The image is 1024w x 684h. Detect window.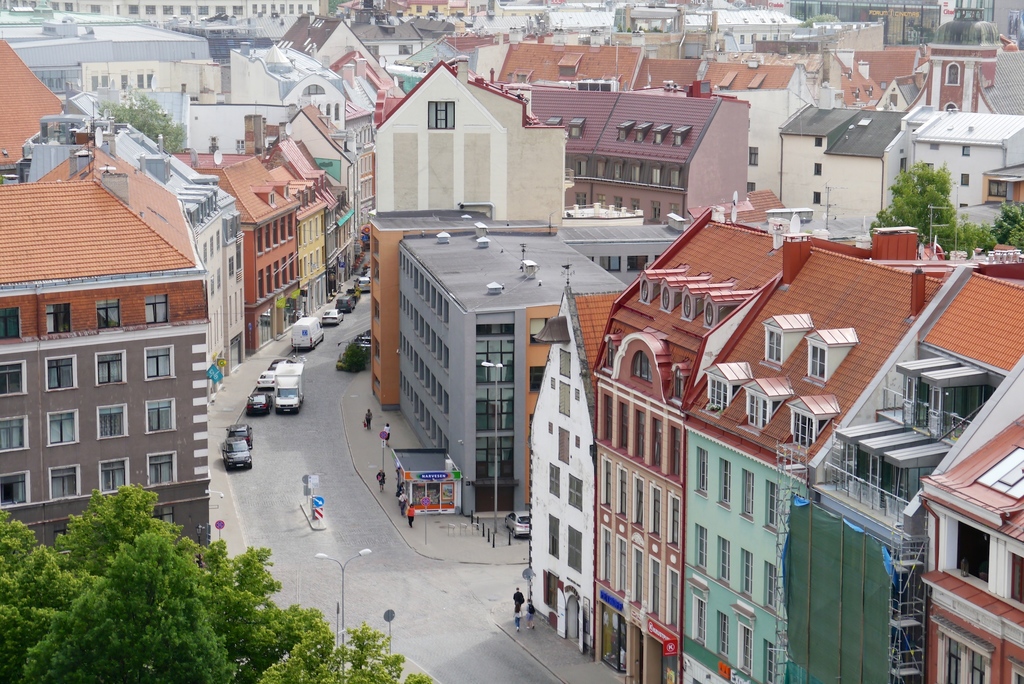
Detection: <bbox>741, 391, 769, 423</bbox>.
